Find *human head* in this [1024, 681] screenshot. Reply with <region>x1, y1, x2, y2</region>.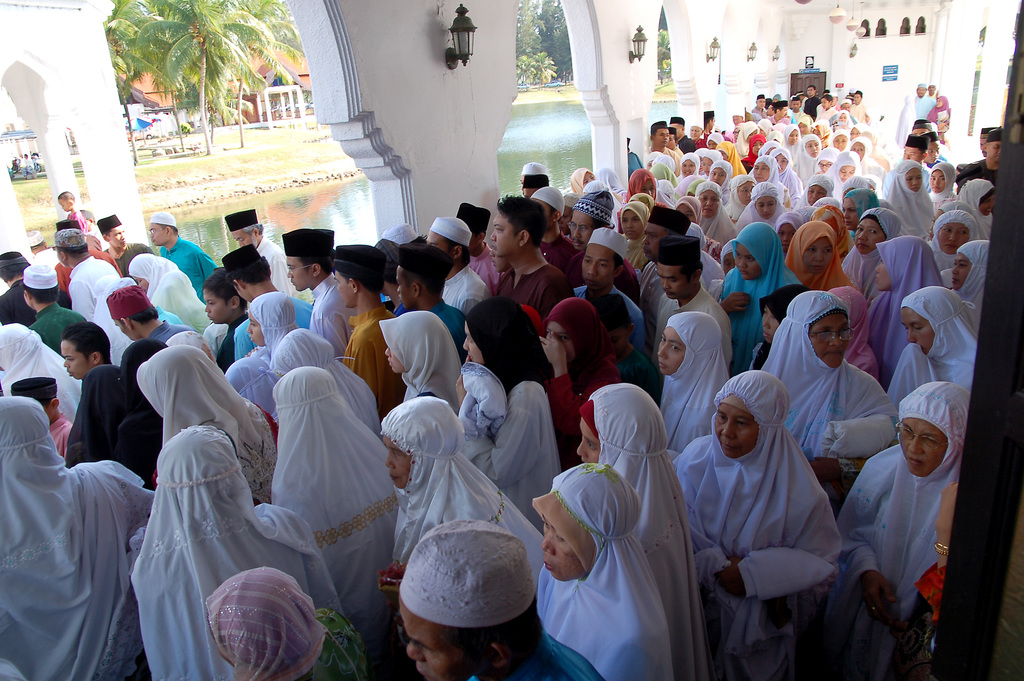
<region>205, 564, 322, 673</region>.
